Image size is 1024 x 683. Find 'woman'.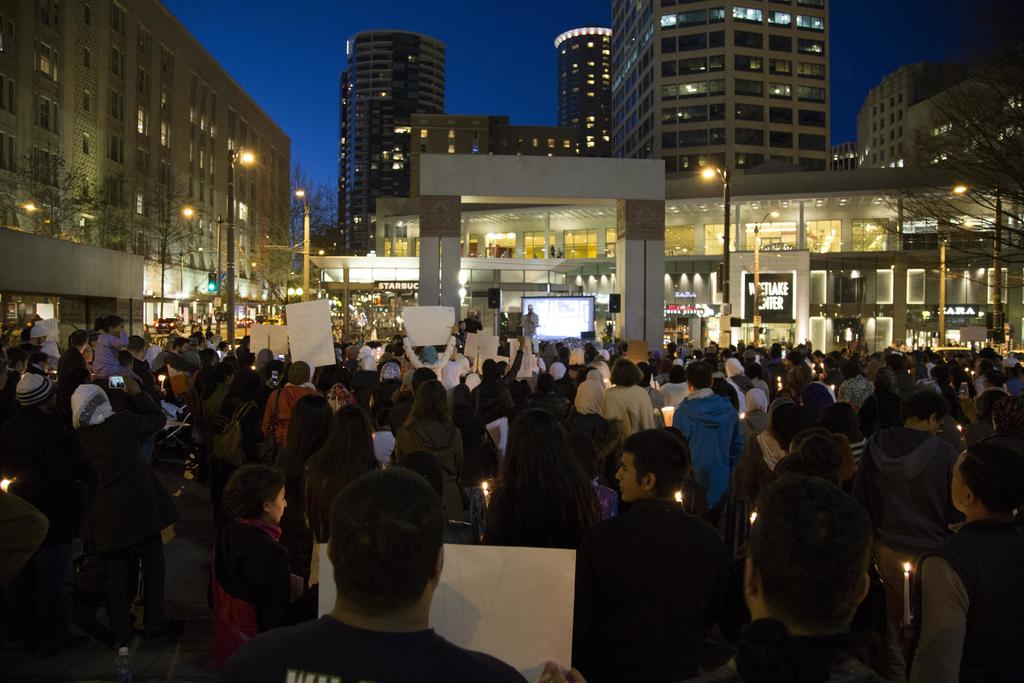
x1=388, y1=370, x2=492, y2=522.
